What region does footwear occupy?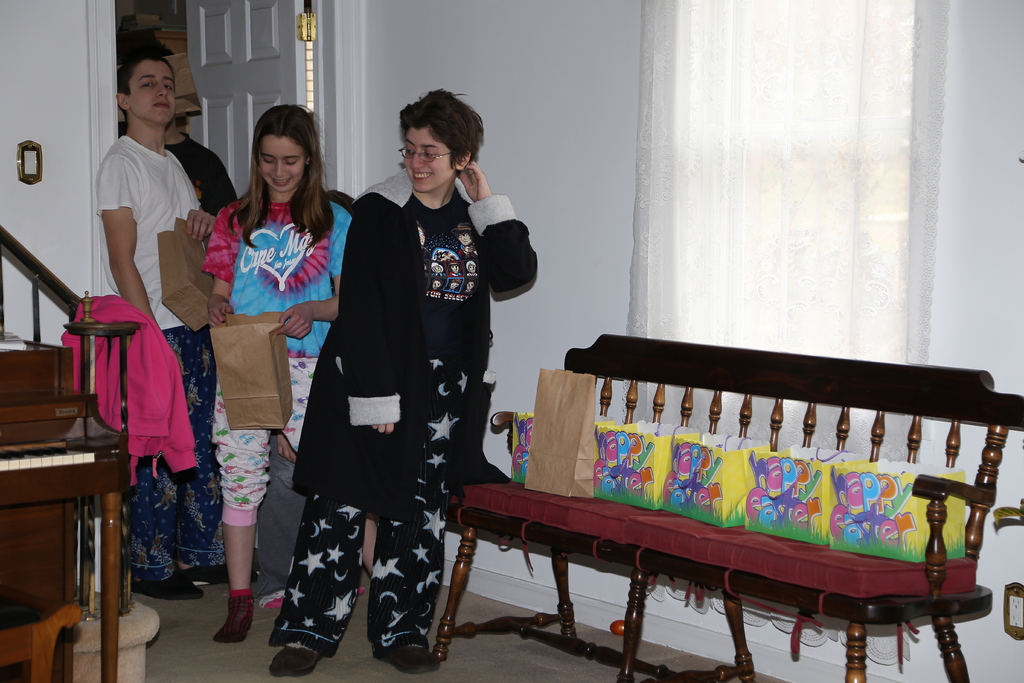
rect(269, 645, 323, 673).
